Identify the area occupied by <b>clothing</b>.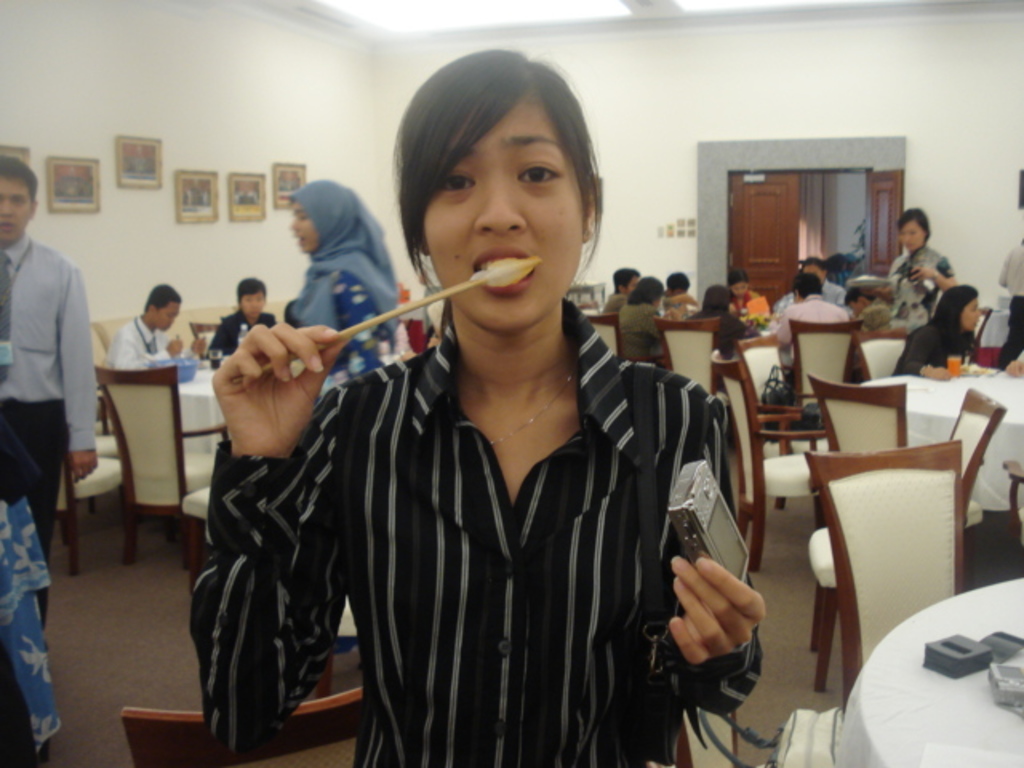
Area: [x1=210, y1=307, x2=274, y2=363].
